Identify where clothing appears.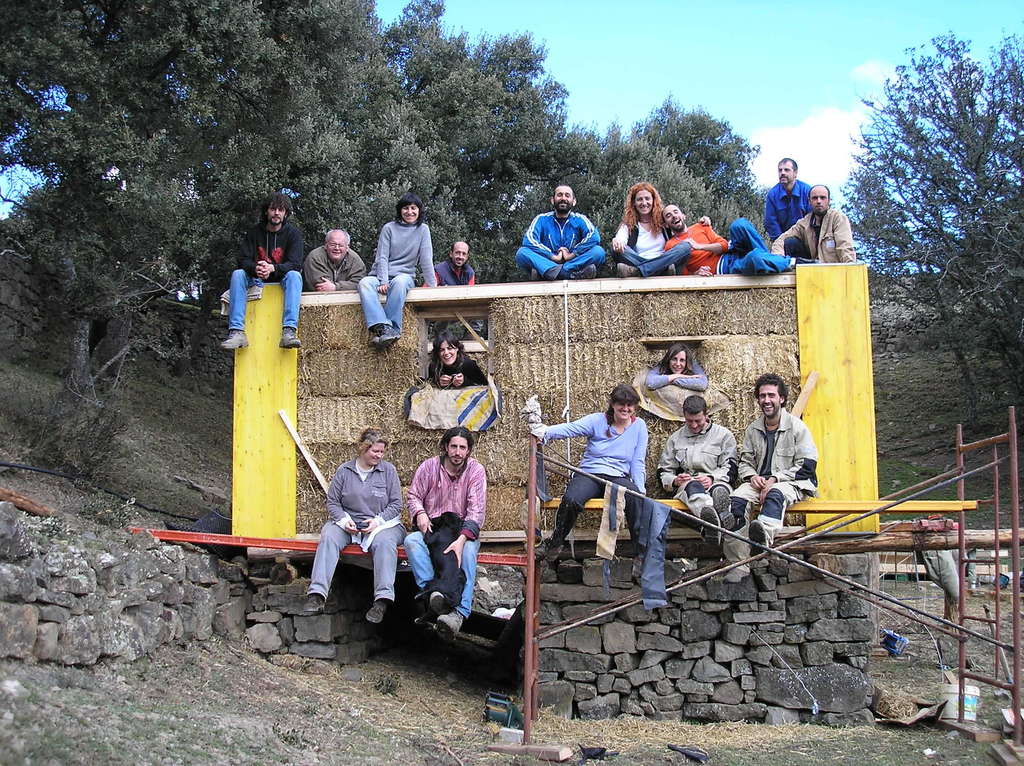
Appears at (x1=358, y1=216, x2=438, y2=324).
